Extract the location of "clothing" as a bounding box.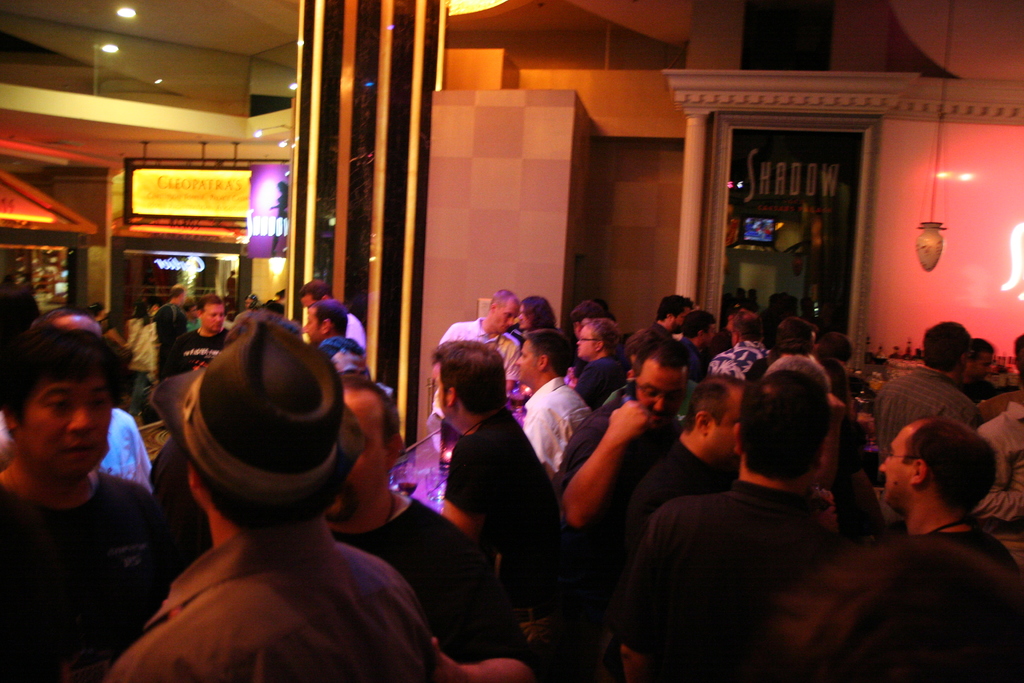
Rect(189, 327, 228, 366).
